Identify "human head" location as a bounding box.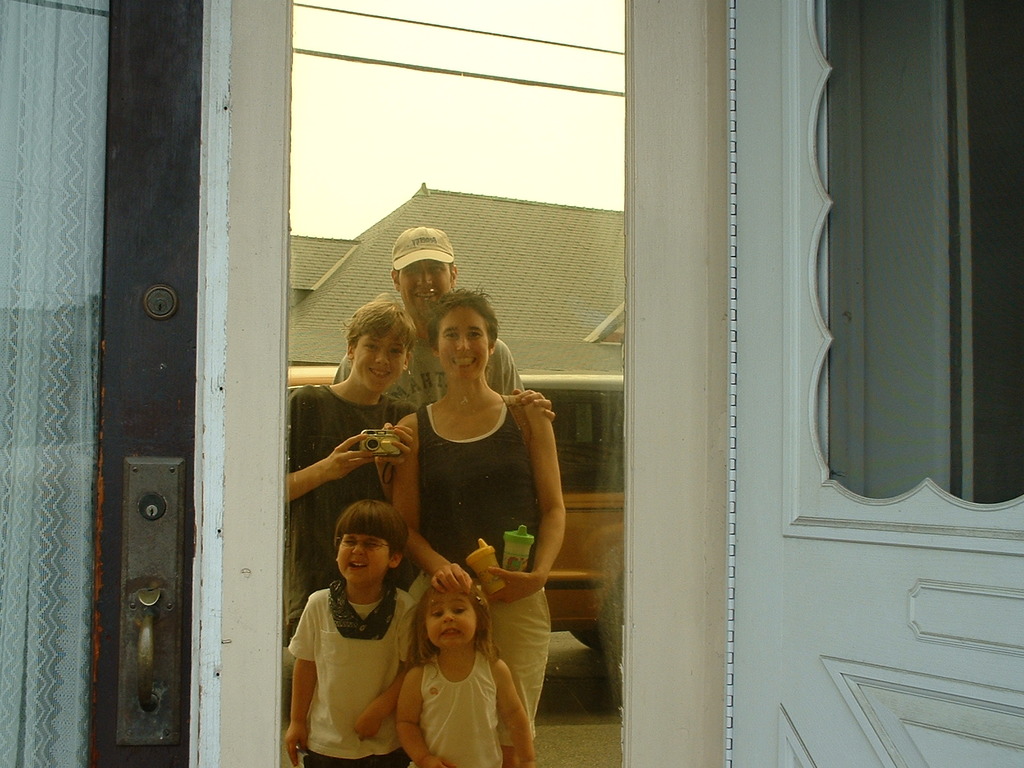
(left=417, top=578, right=486, bottom=648).
